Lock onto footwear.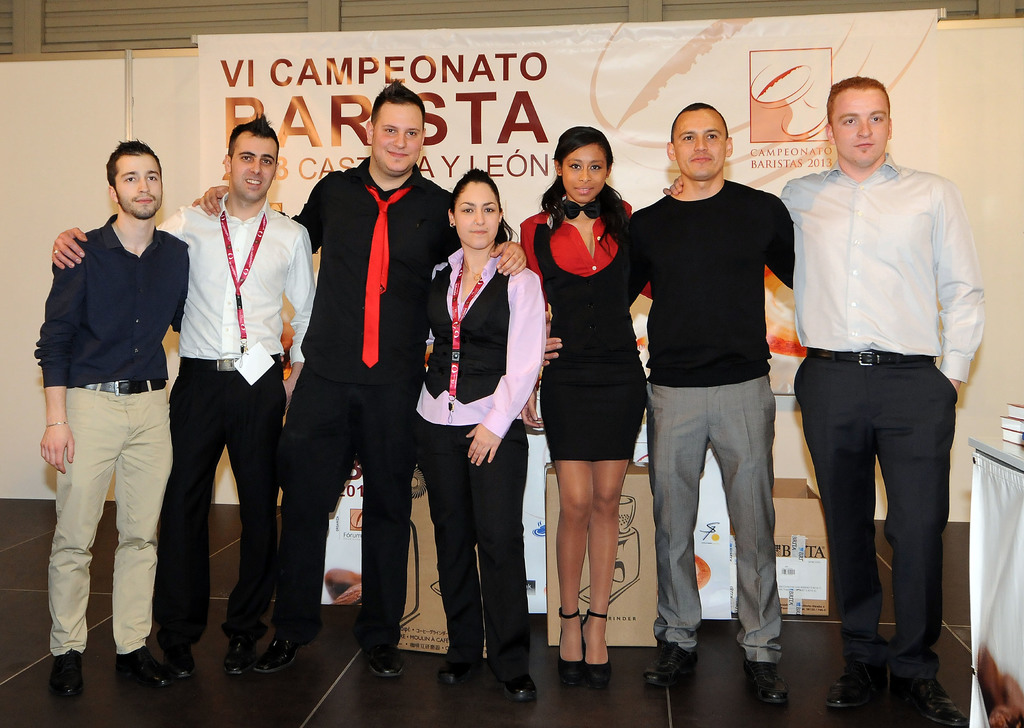
Locked: [x1=226, y1=626, x2=260, y2=670].
